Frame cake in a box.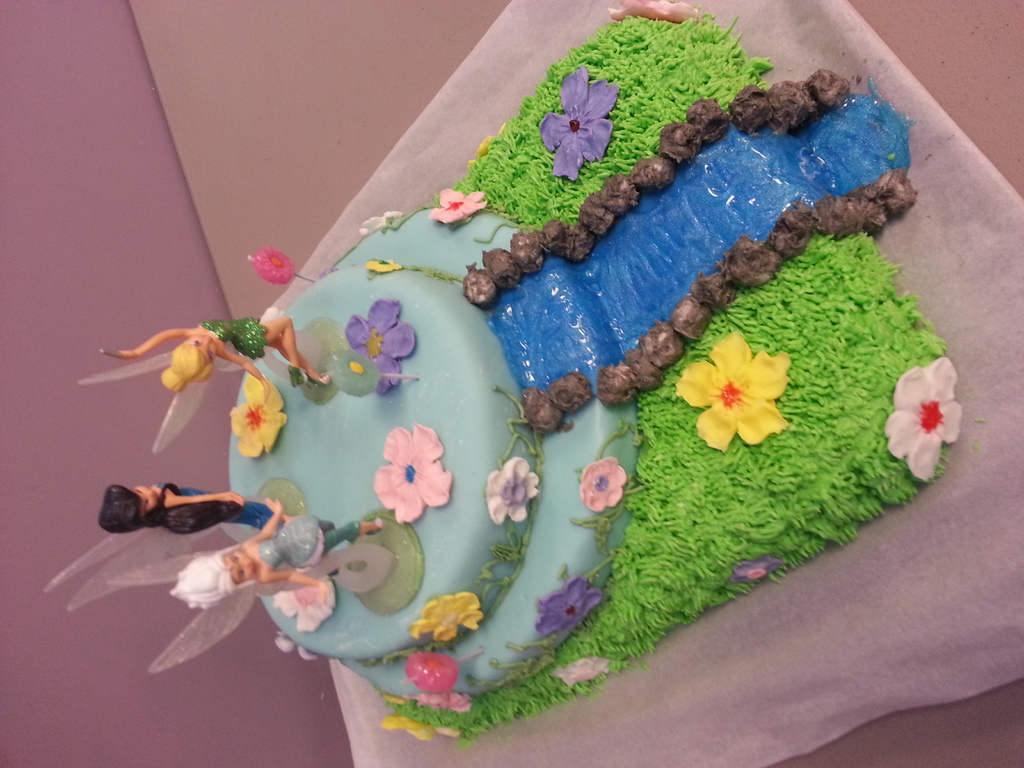
locate(228, 0, 964, 750).
